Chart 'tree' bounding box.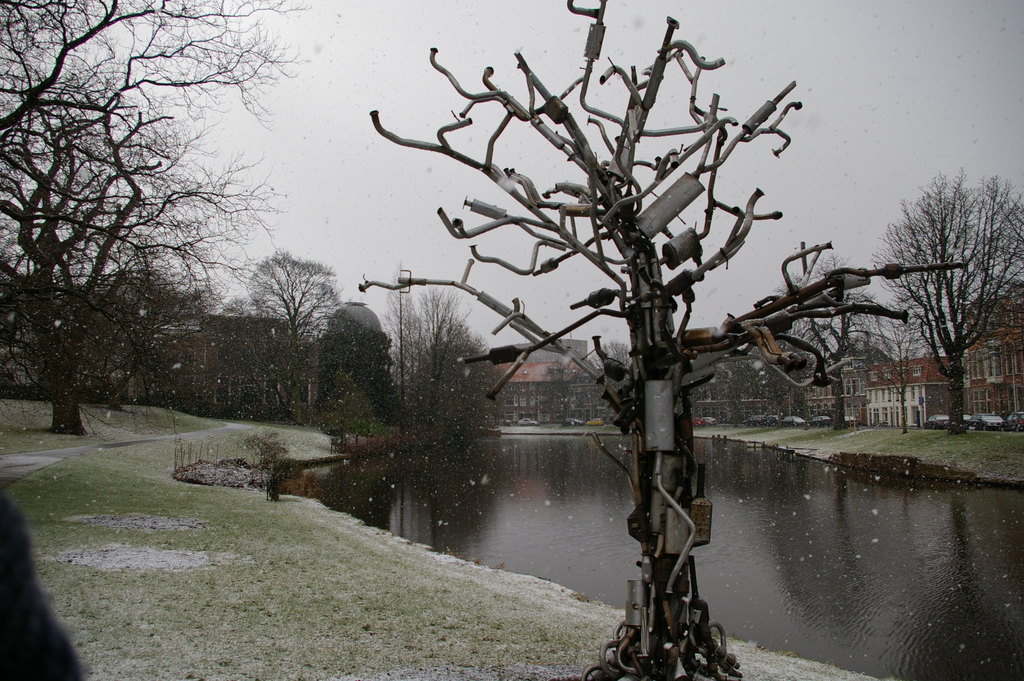
Charted: x1=531, y1=339, x2=627, y2=427.
